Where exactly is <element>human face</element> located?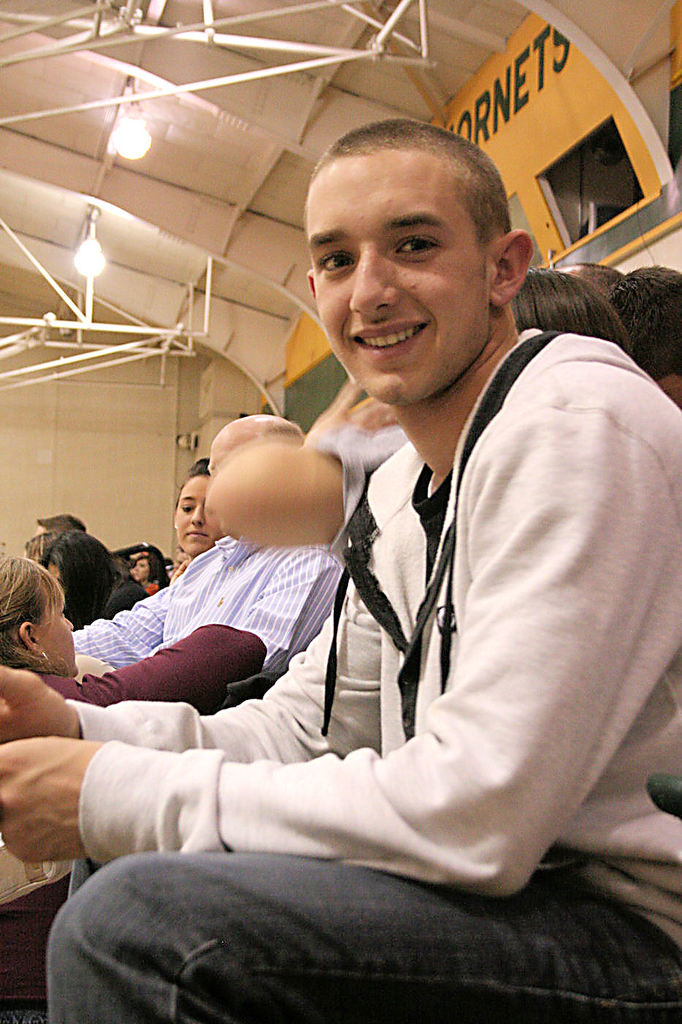
Its bounding box is {"left": 205, "top": 429, "right": 258, "bottom": 481}.
